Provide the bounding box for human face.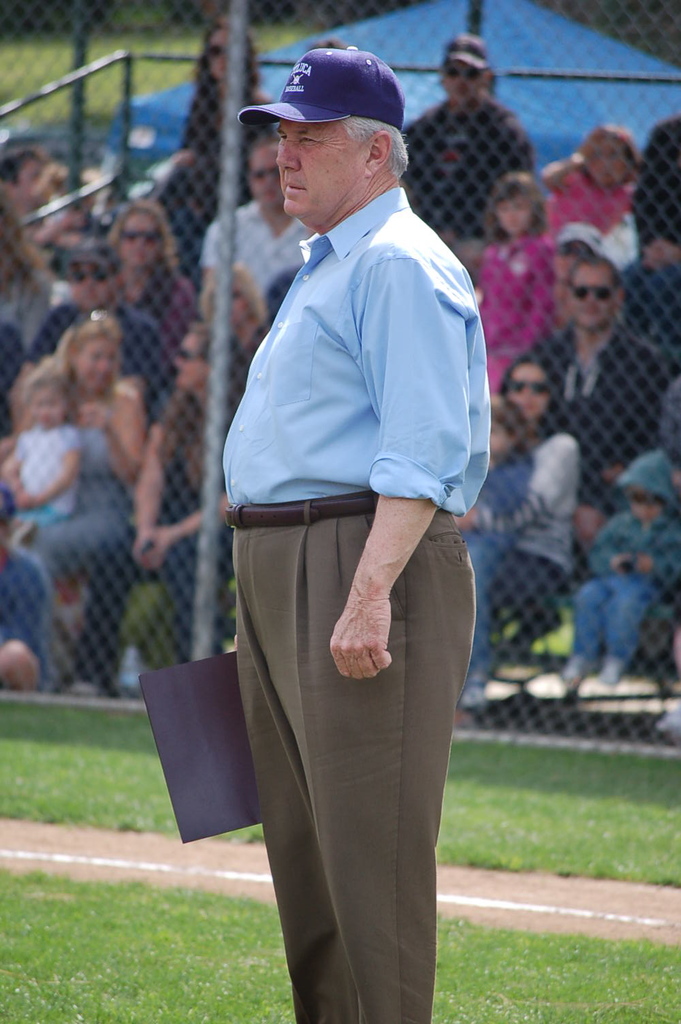
BBox(29, 385, 68, 426).
